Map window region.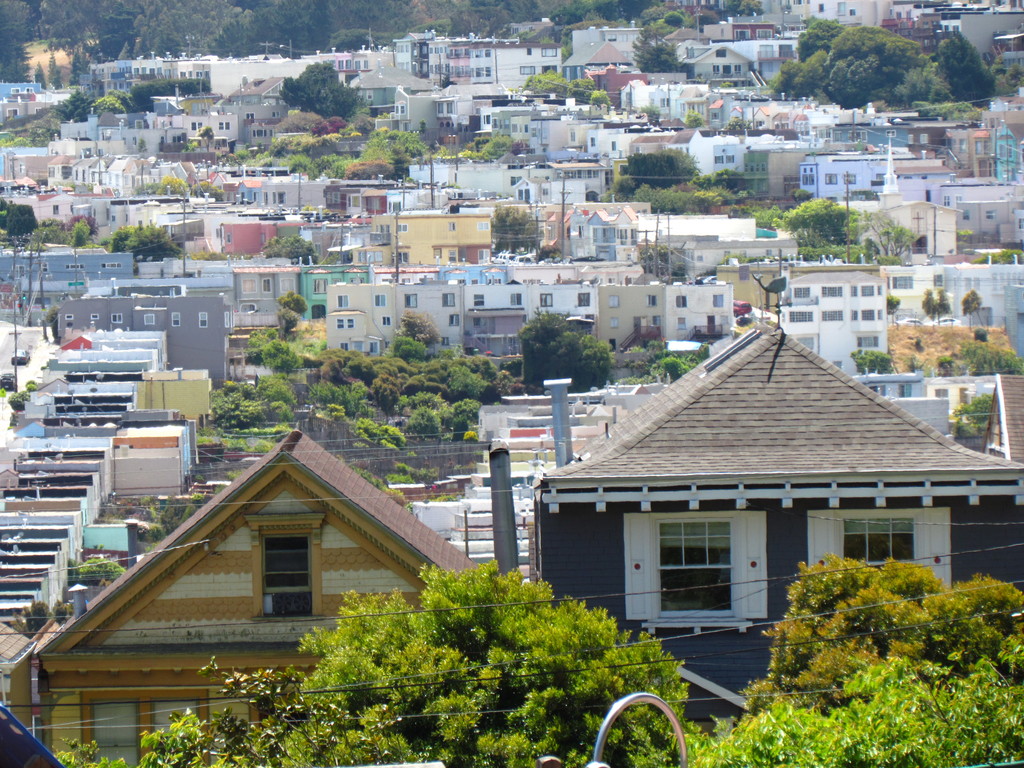
Mapped to x1=100 y1=264 x2=121 y2=269.
